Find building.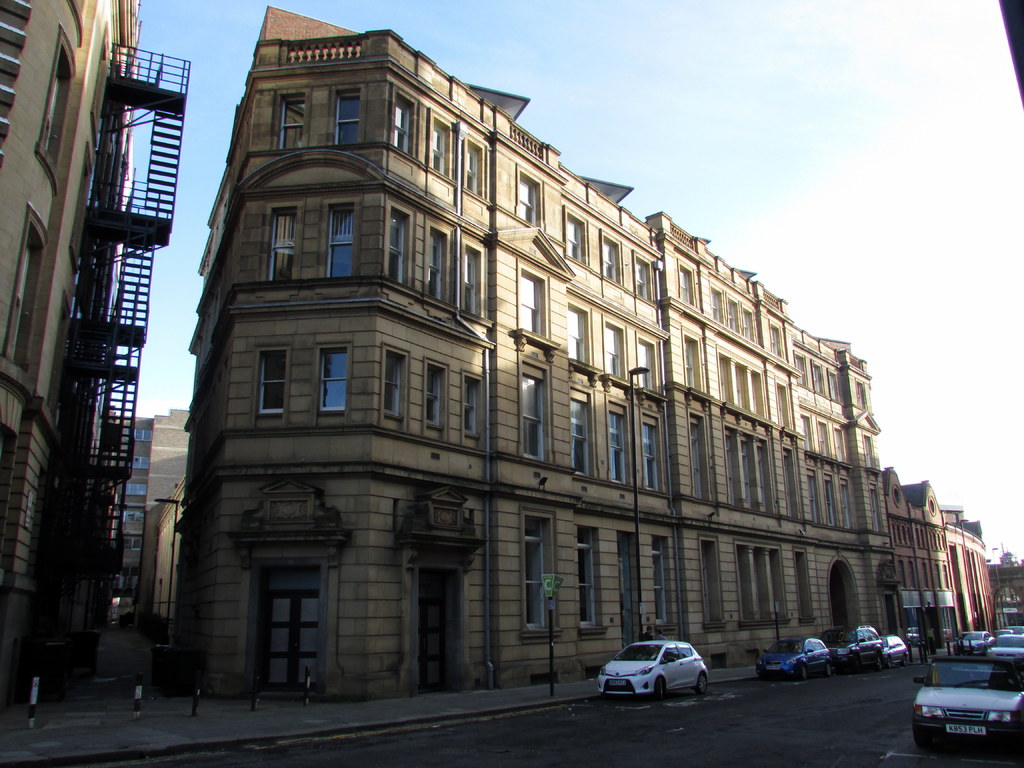
locate(879, 460, 1006, 650).
